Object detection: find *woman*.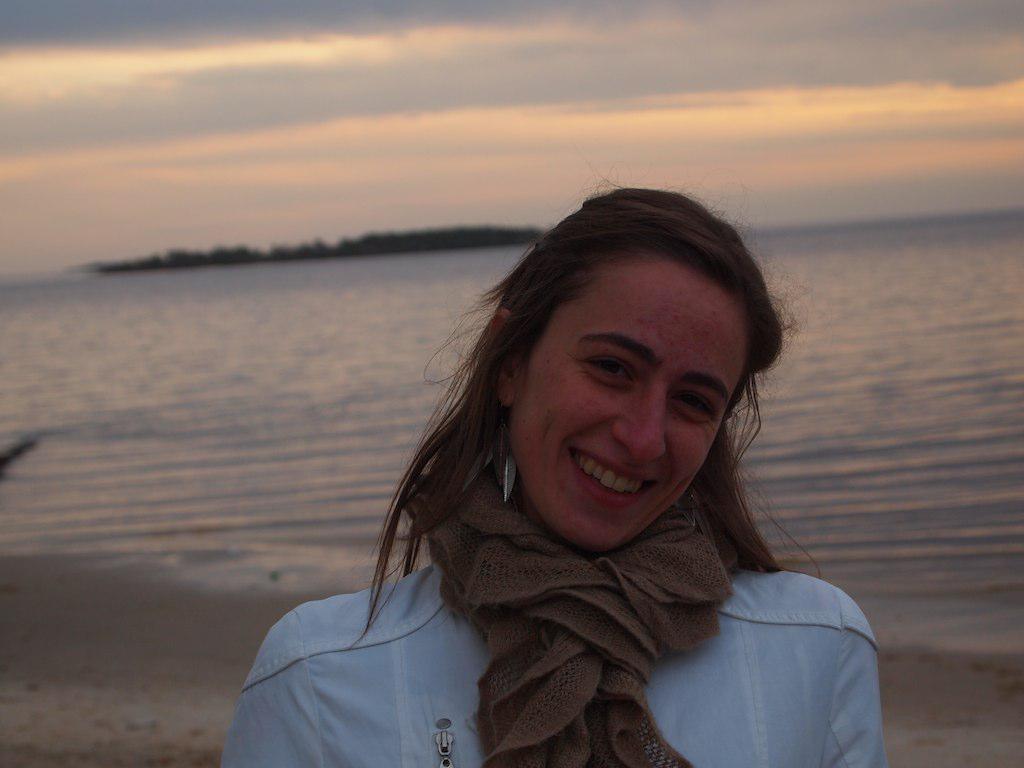
pyautogui.locateOnScreen(218, 166, 899, 767).
